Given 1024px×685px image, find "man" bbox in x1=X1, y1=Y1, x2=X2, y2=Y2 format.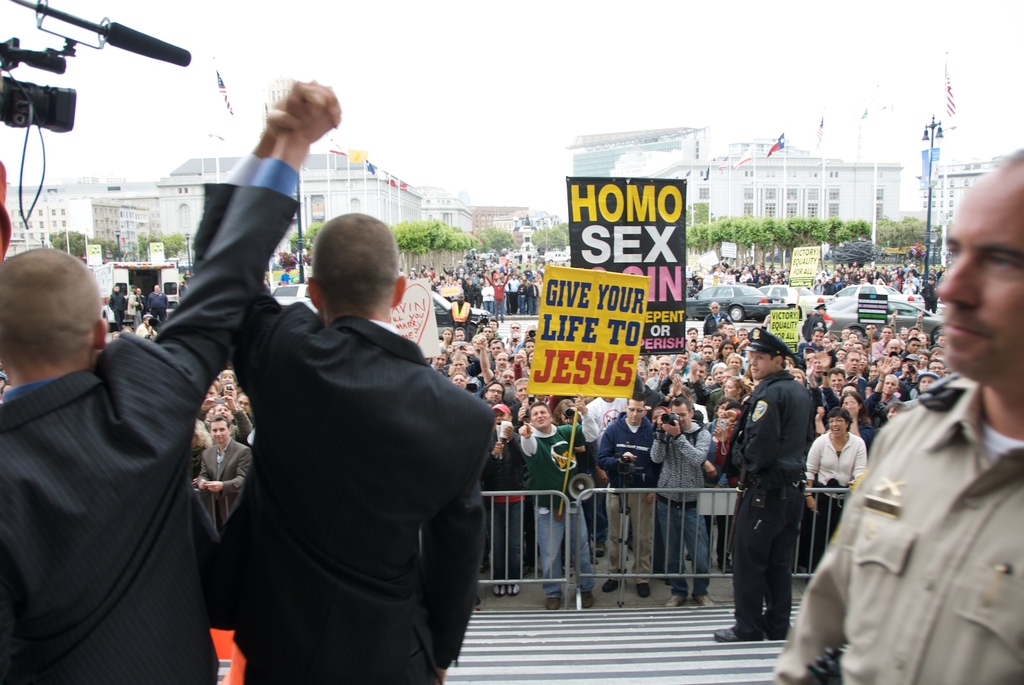
x1=108, y1=281, x2=126, y2=324.
